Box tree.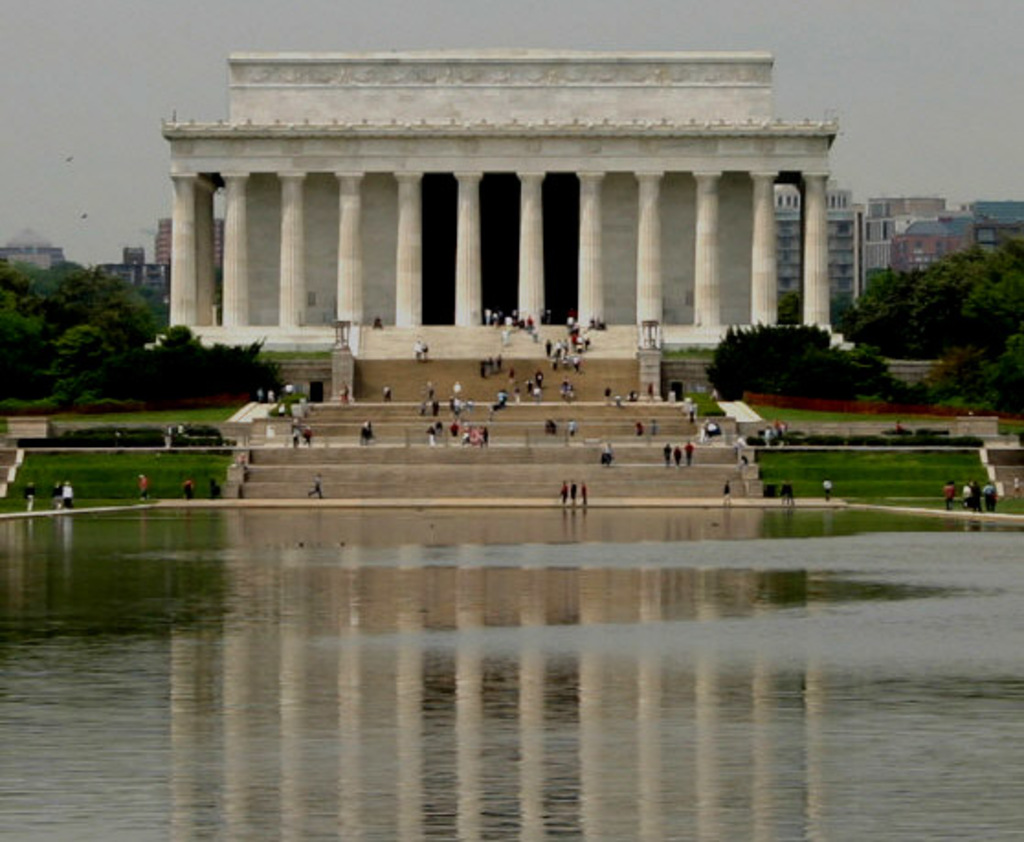
<region>152, 334, 294, 389</region>.
